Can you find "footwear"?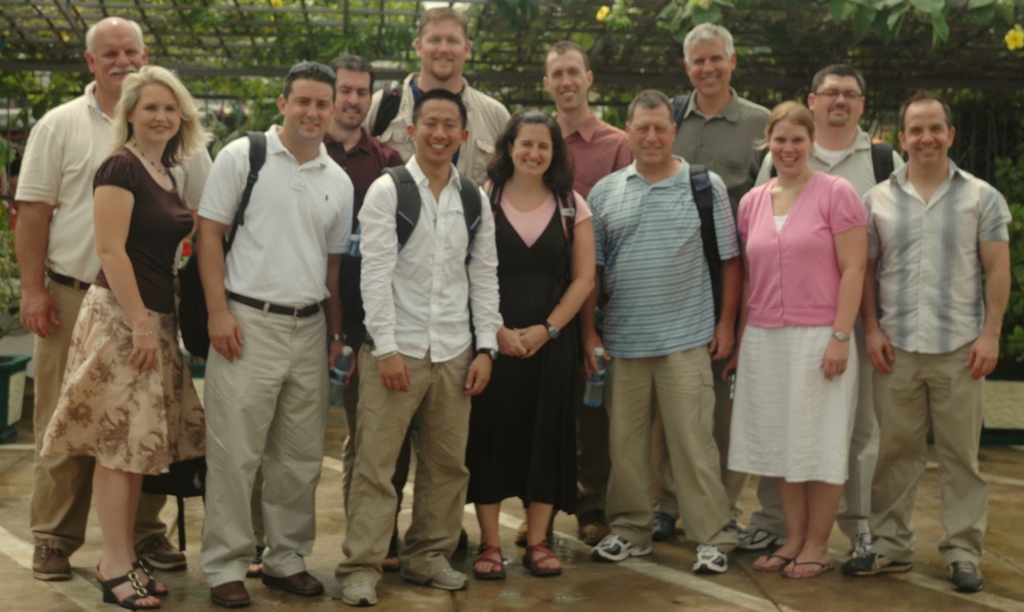
Yes, bounding box: [646, 510, 673, 533].
